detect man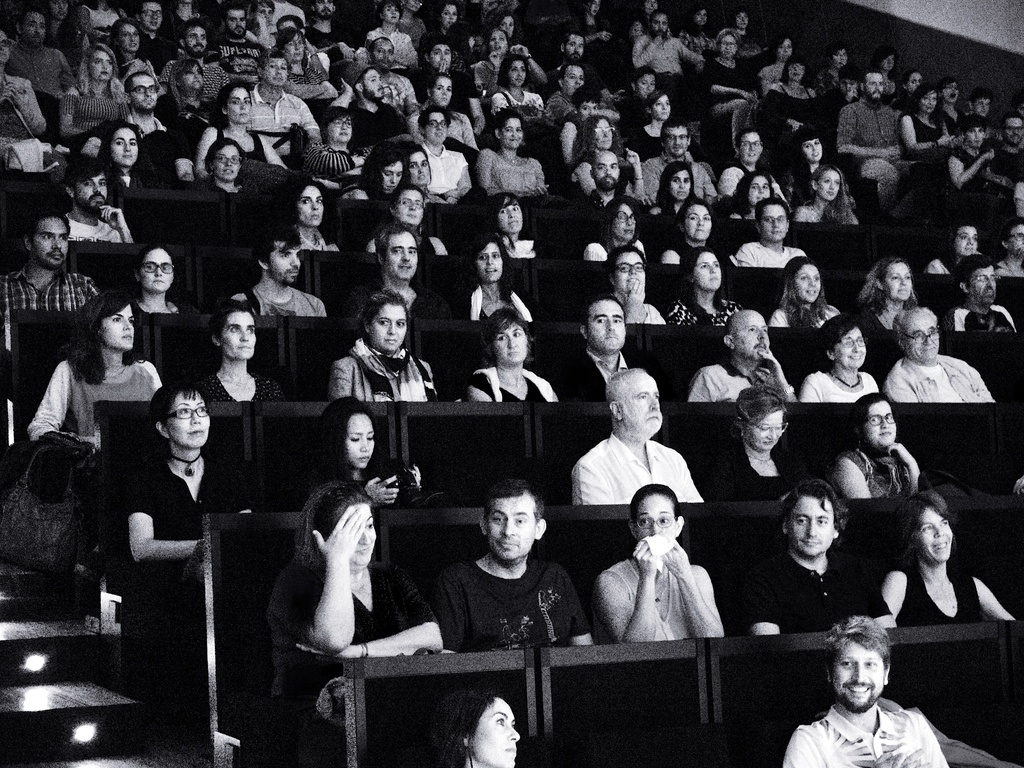
[60, 155, 137, 244]
